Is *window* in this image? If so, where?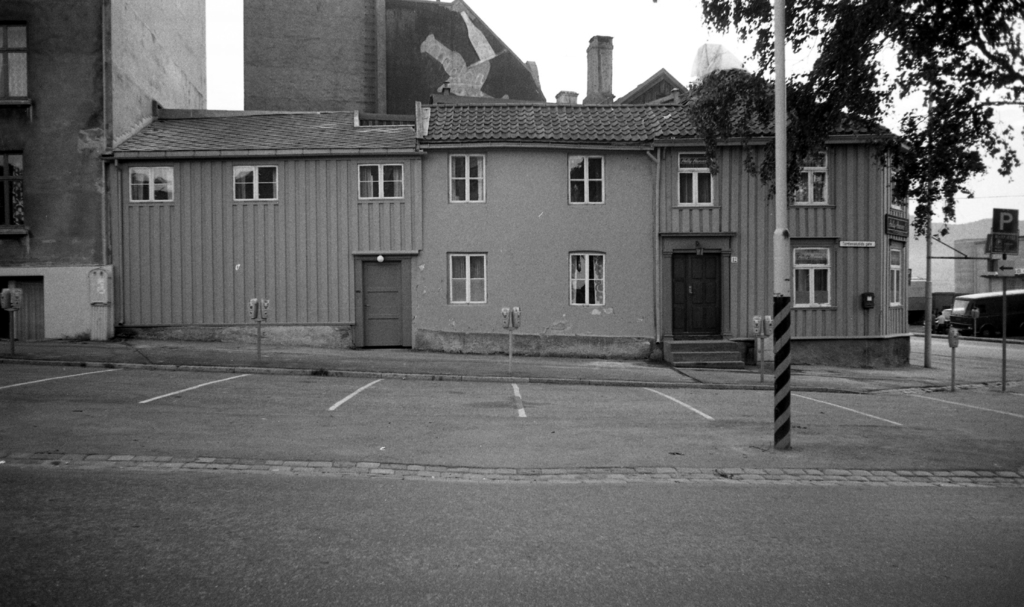
Yes, at pyautogui.locateOnScreen(0, 15, 36, 103).
